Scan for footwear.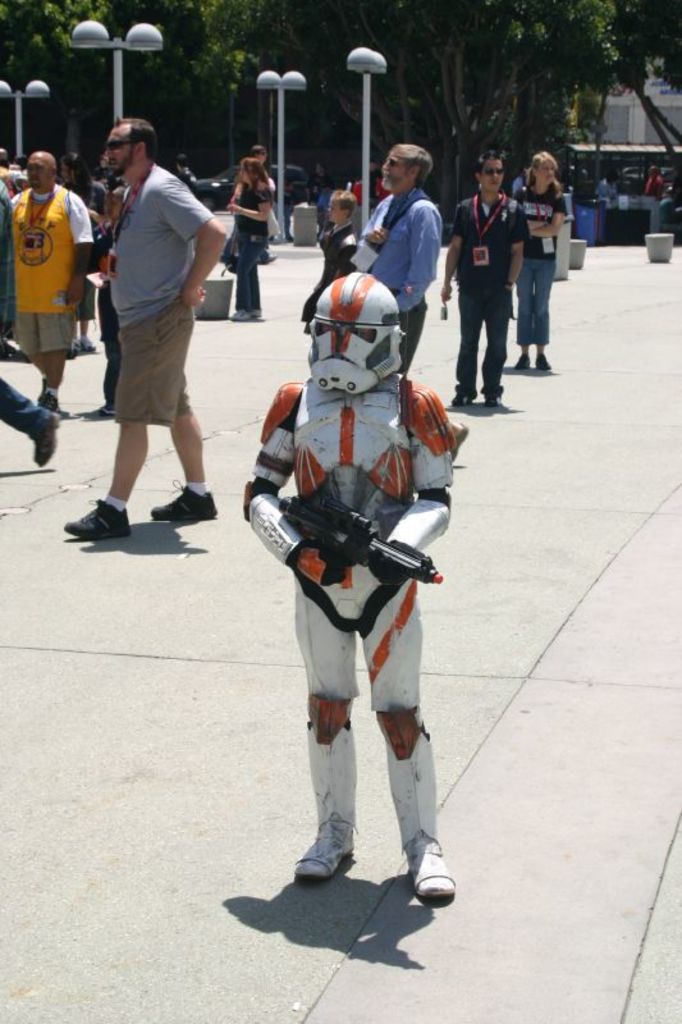
Scan result: (82, 339, 95, 353).
